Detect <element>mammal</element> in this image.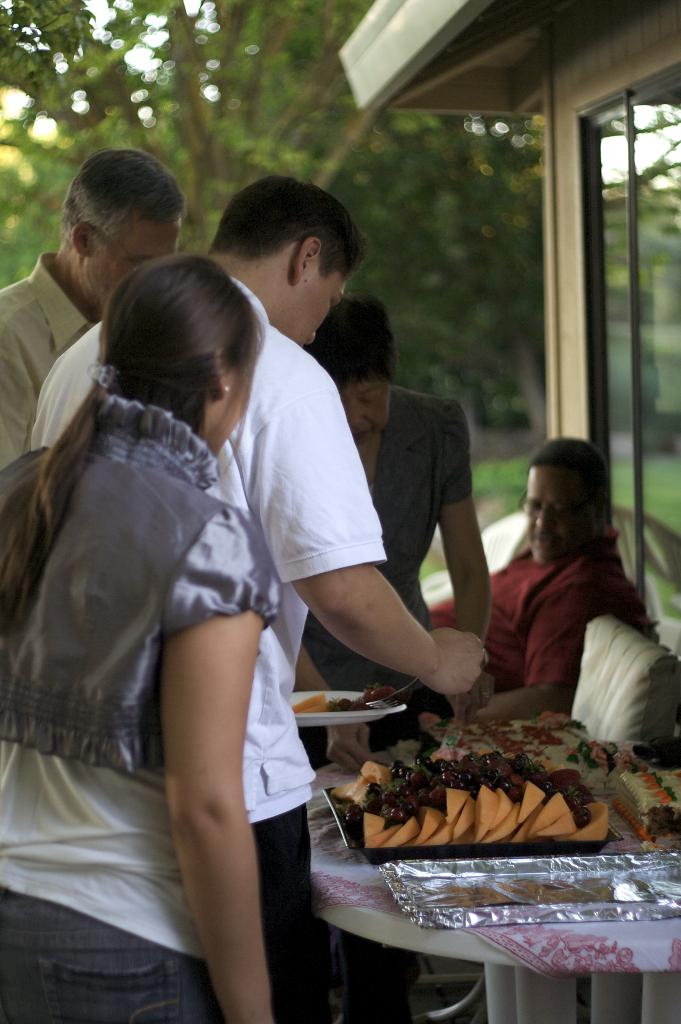
Detection: 455, 425, 671, 756.
